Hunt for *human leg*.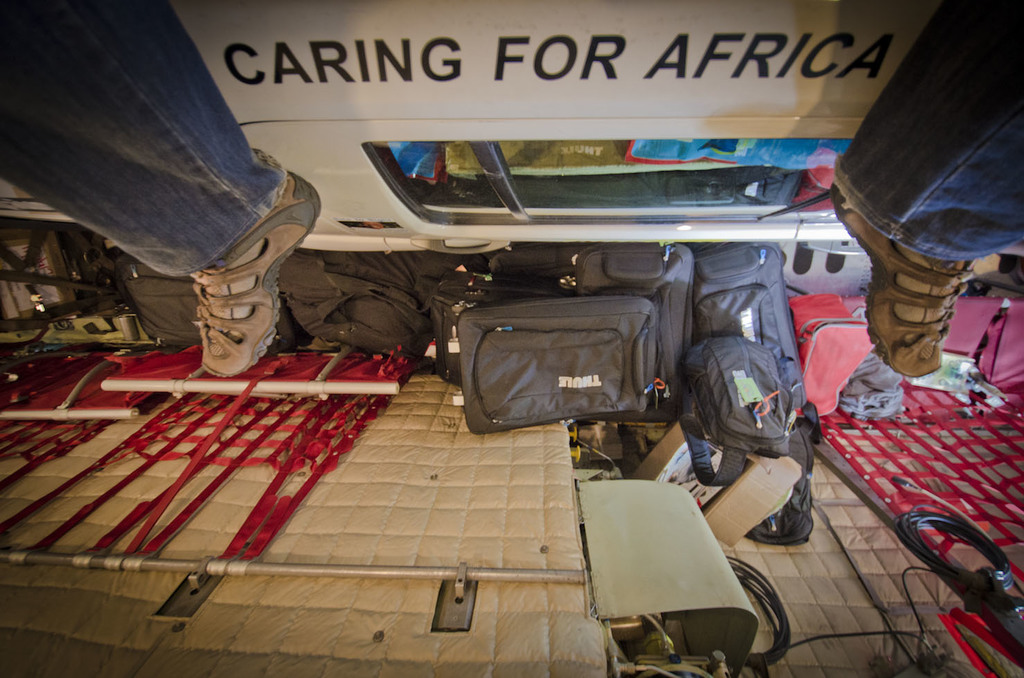
Hunted down at bbox(2, 3, 323, 380).
